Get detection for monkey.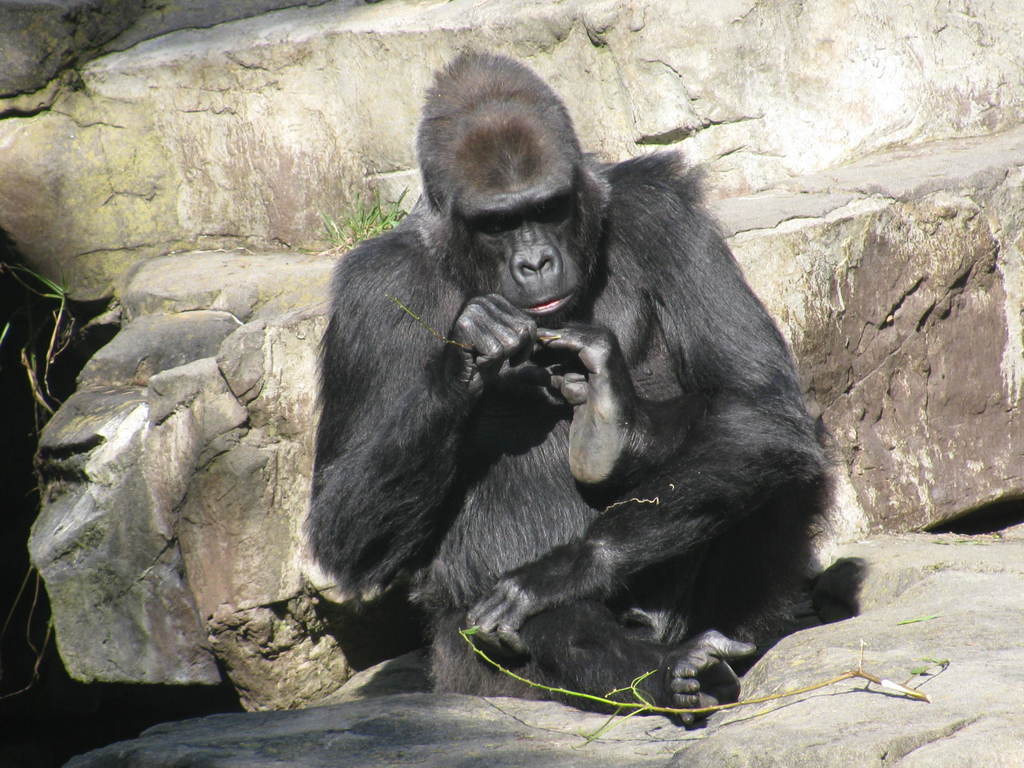
Detection: x1=308 y1=47 x2=868 y2=722.
